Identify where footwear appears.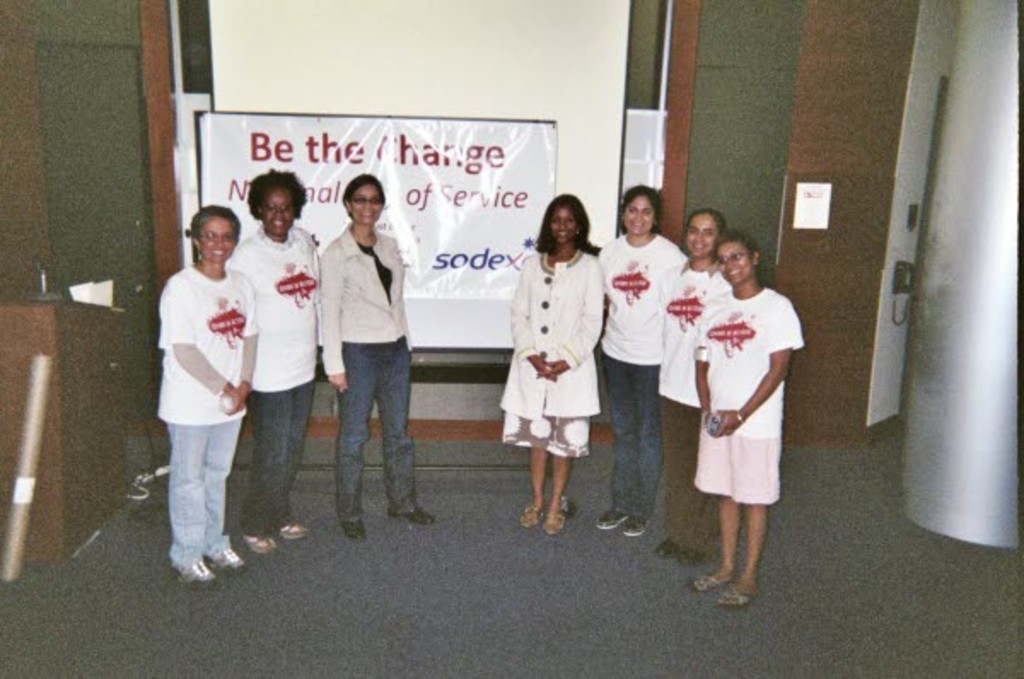
Appears at l=594, t=502, r=628, b=527.
